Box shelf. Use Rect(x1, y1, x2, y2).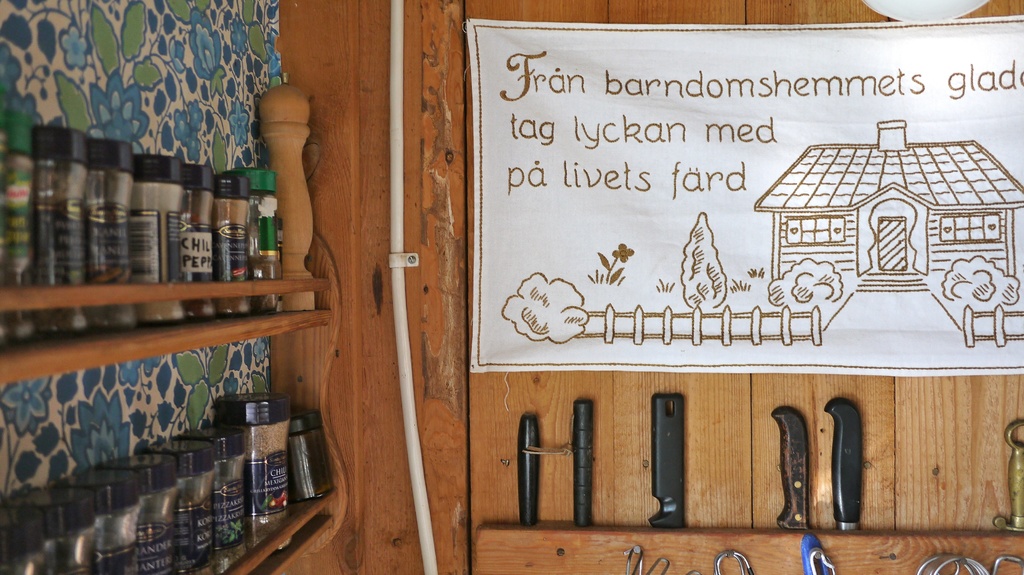
Rect(0, 271, 330, 376).
